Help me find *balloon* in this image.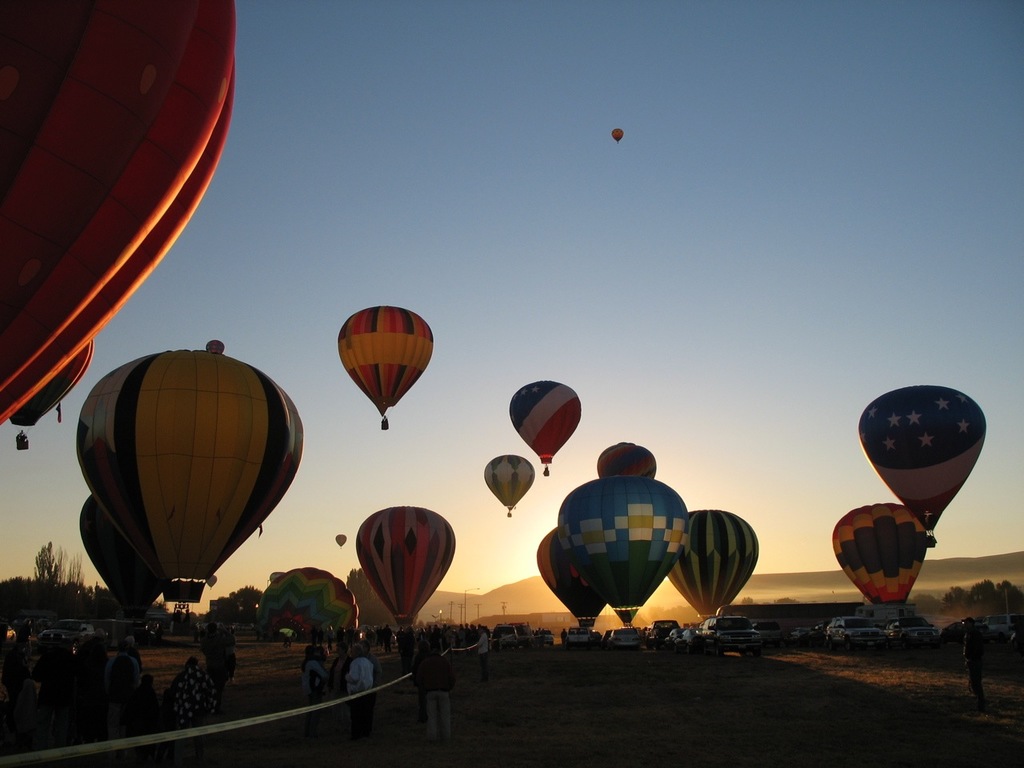
Found it: x1=483, y1=452, x2=535, y2=512.
